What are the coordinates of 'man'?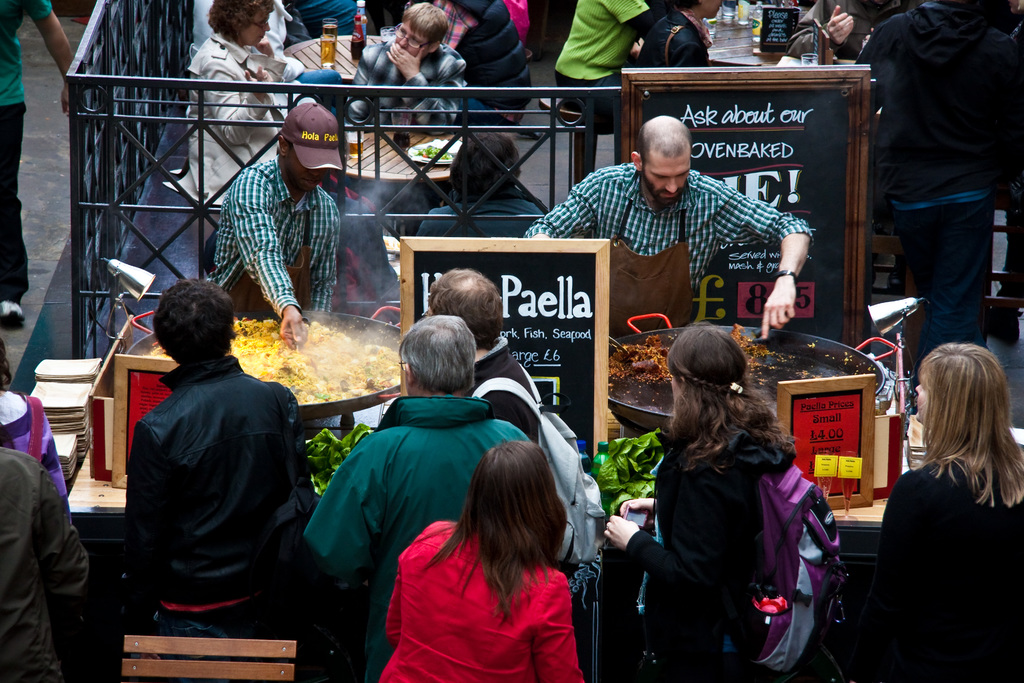
BBox(102, 270, 323, 666).
